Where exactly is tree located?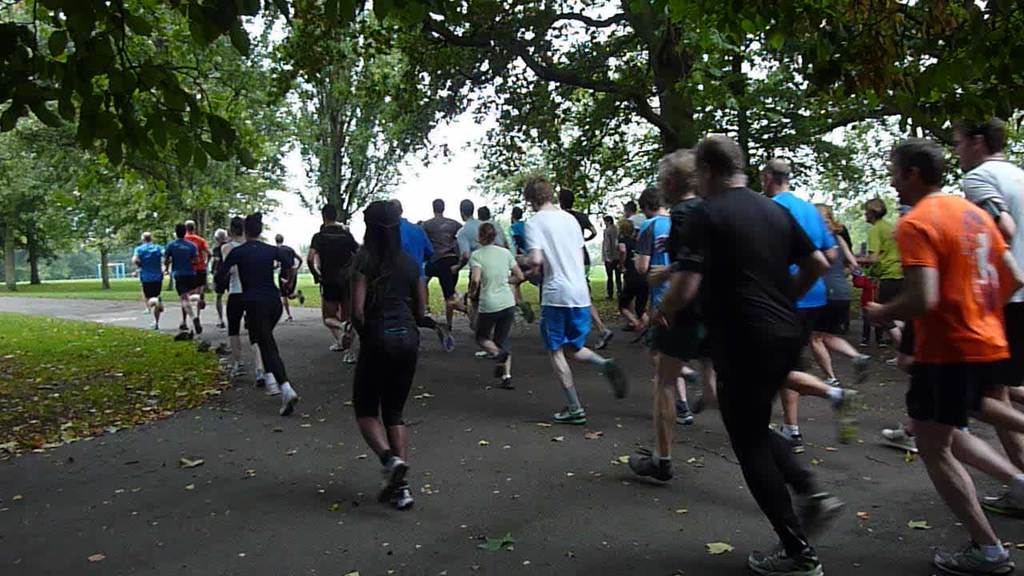
Its bounding box is <region>502, 0, 1023, 246</region>.
